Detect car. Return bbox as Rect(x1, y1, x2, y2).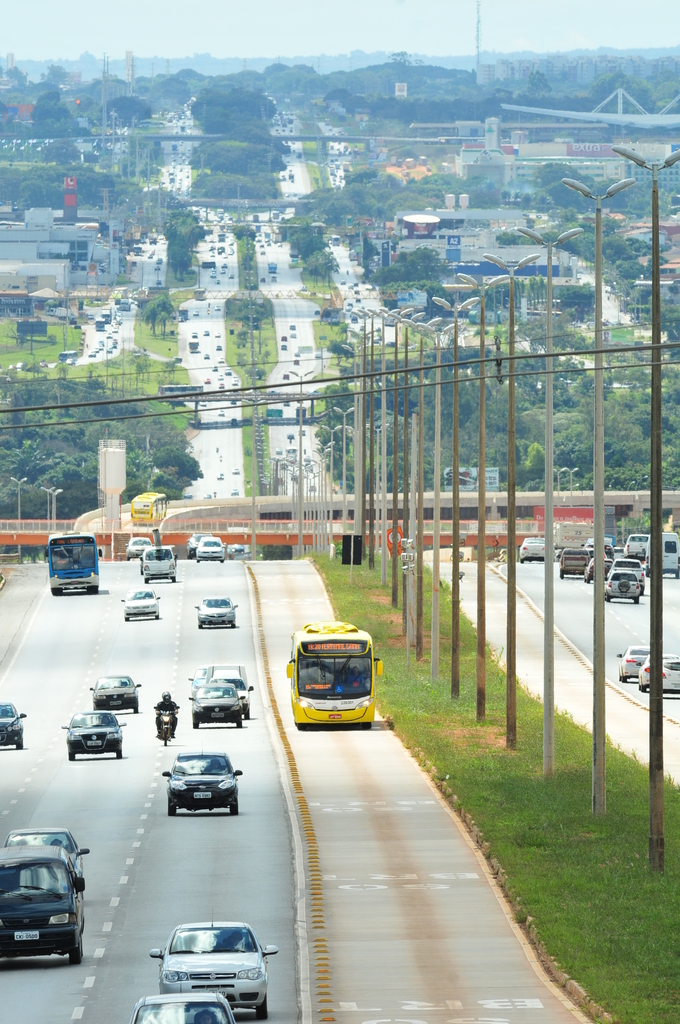
Rect(184, 681, 245, 726).
